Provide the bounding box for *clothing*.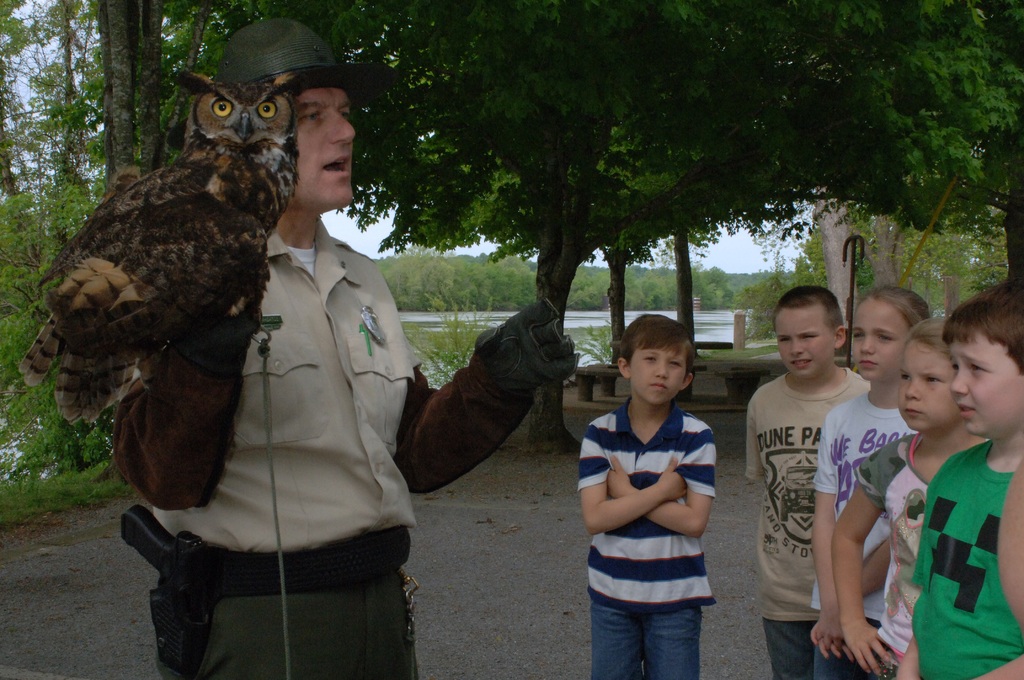
[580, 391, 716, 676].
